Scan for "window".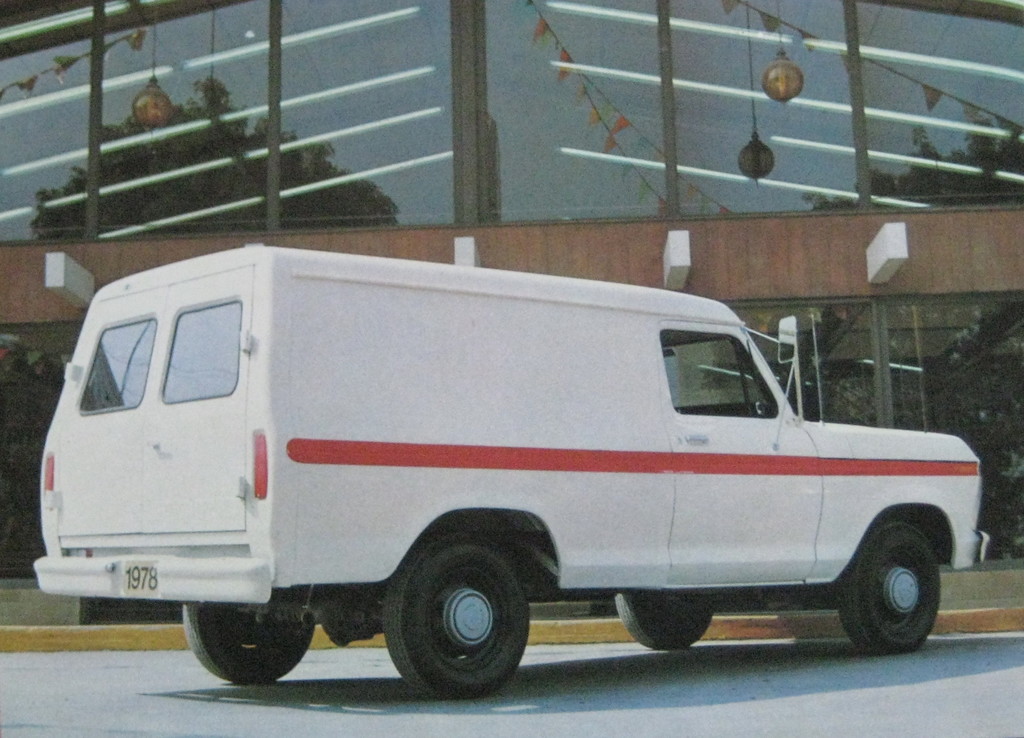
Scan result: bbox=(164, 302, 237, 402).
